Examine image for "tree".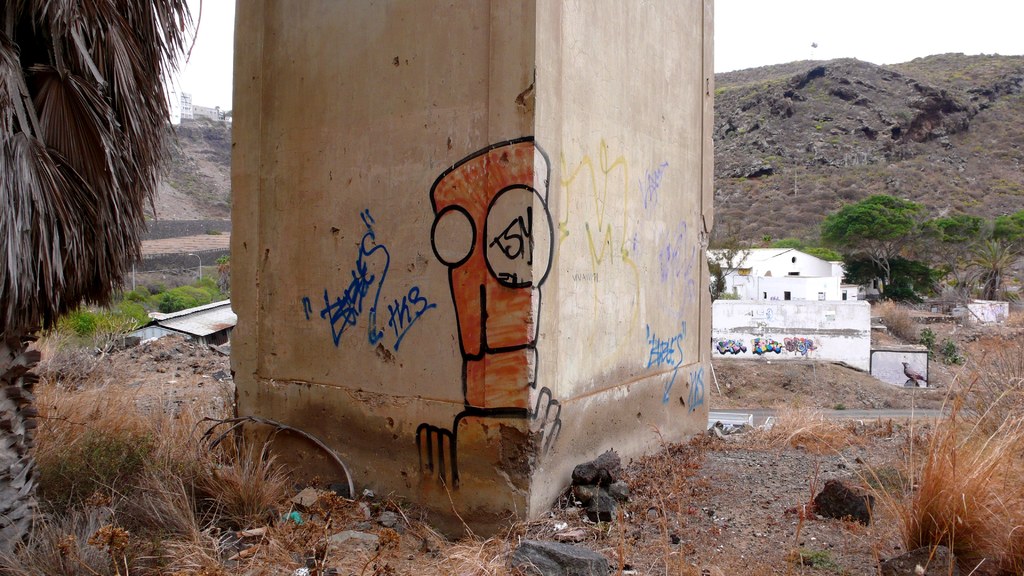
Examination result: Rect(811, 196, 912, 247).
